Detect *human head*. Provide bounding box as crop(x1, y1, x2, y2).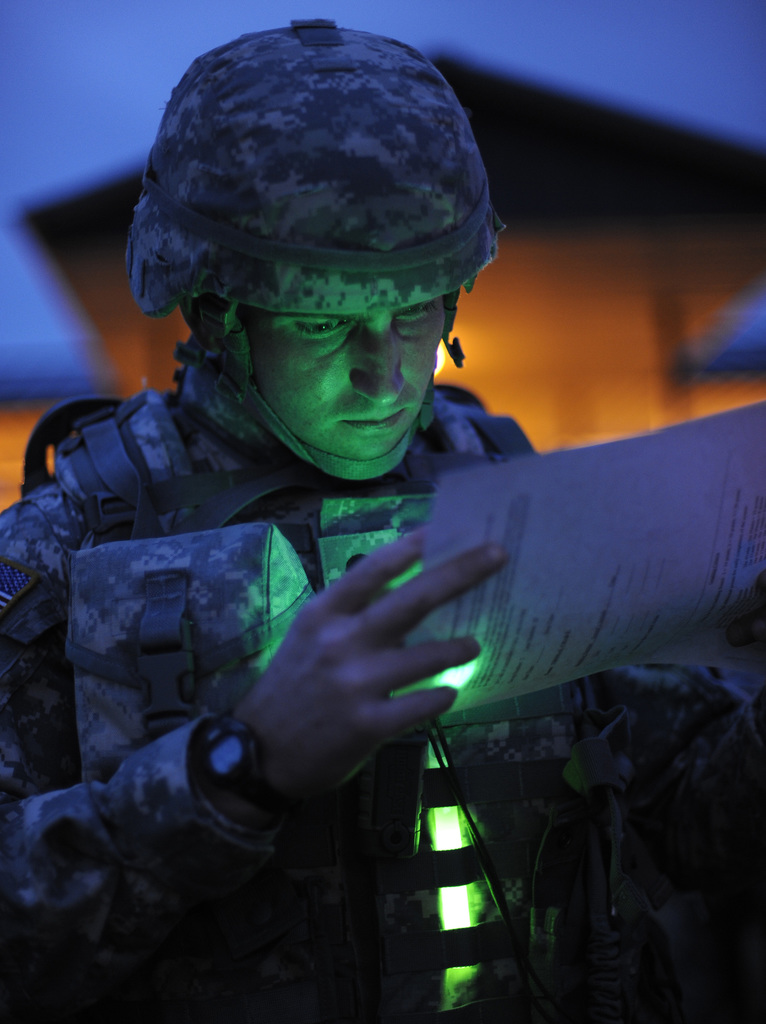
crop(130, 29, 492, 480).
